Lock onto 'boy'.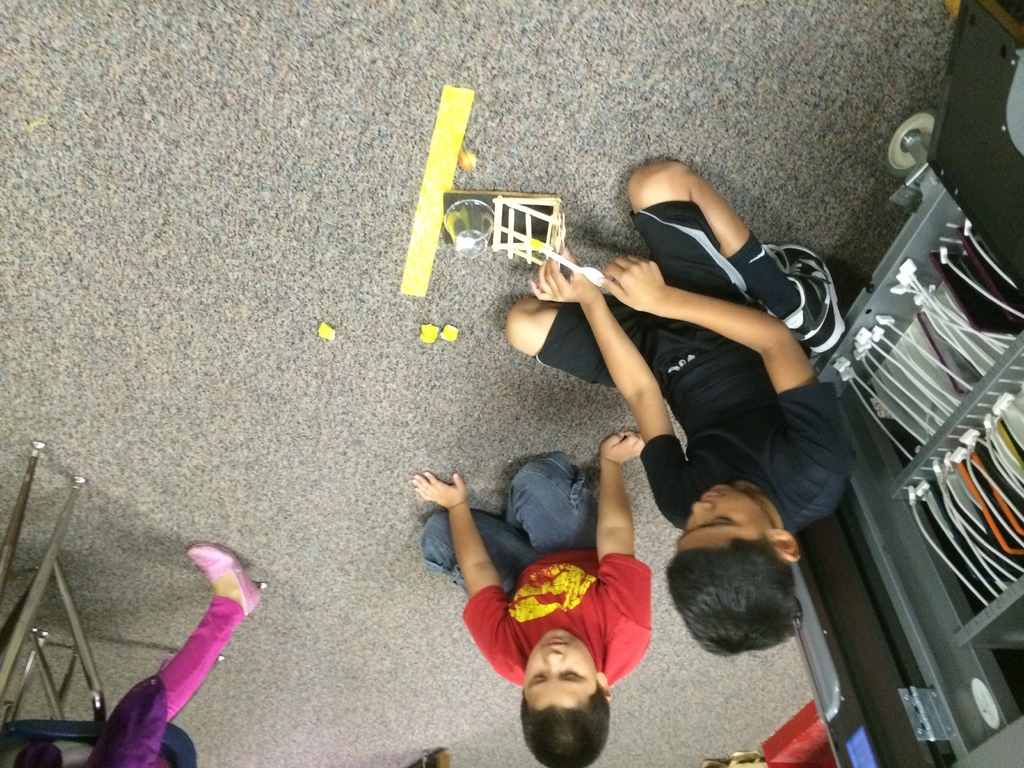
Locked: locate(508, 160, 854, 664).
